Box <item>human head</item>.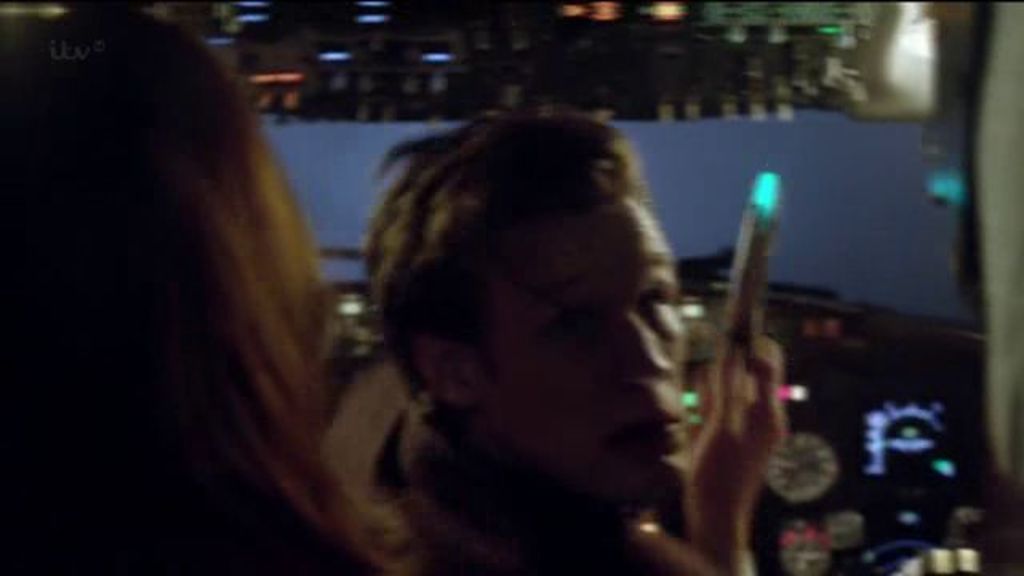
box=[0, 3, 330, 490].
